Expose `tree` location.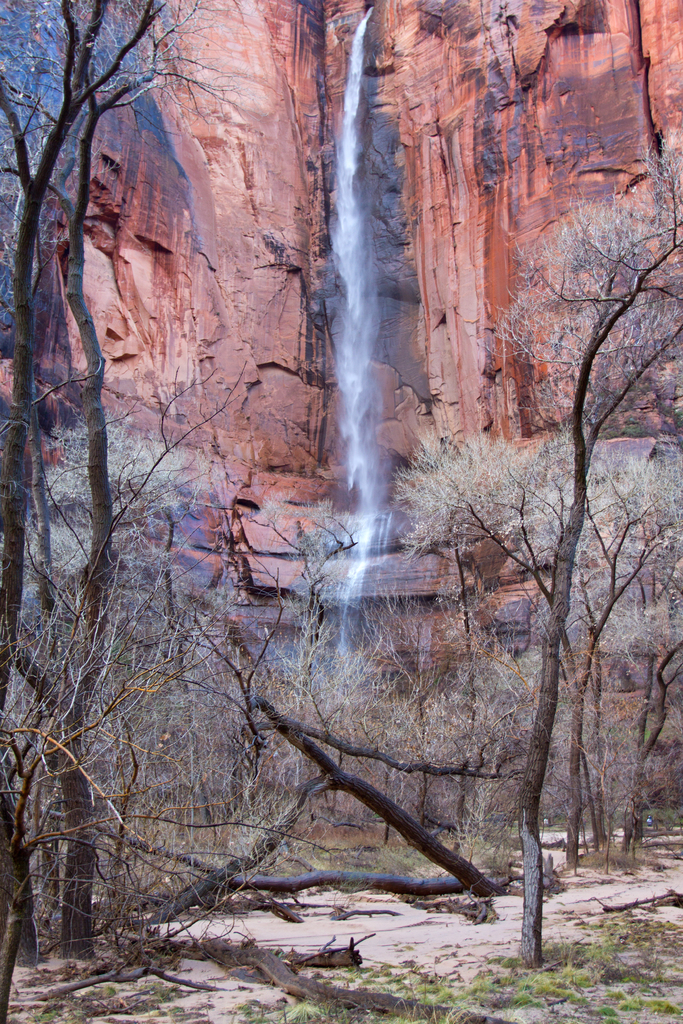
Exposed at bbox=(502, 428, 677, 865).
